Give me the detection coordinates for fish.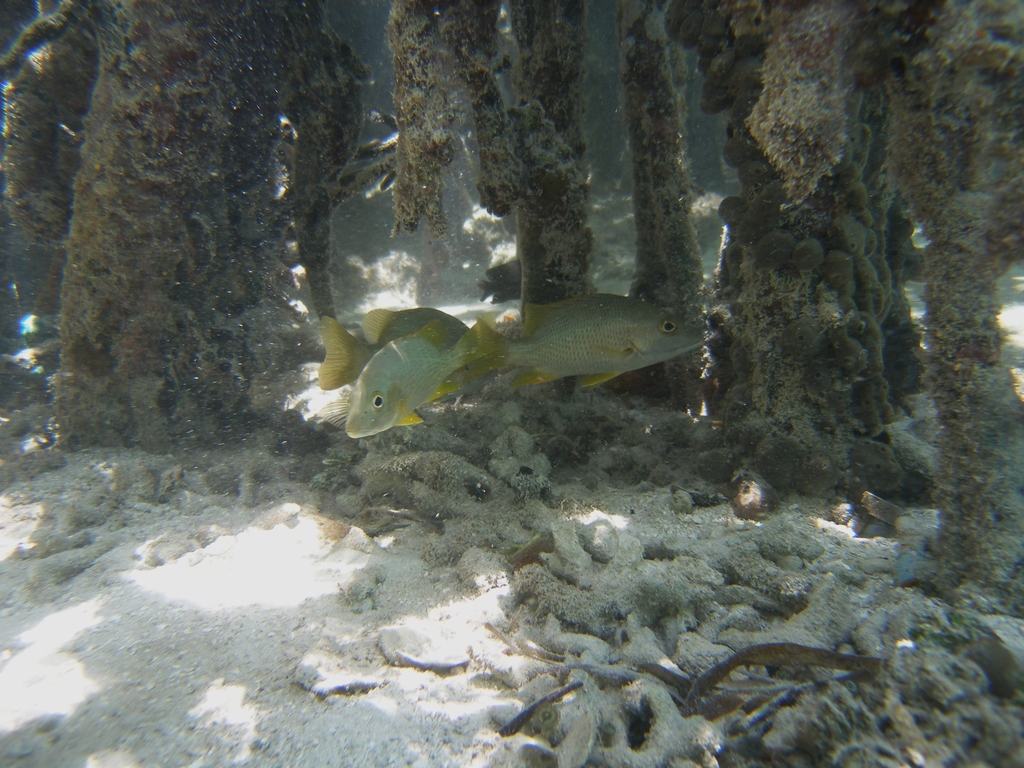
BBox(320, 320, 505, 447).
